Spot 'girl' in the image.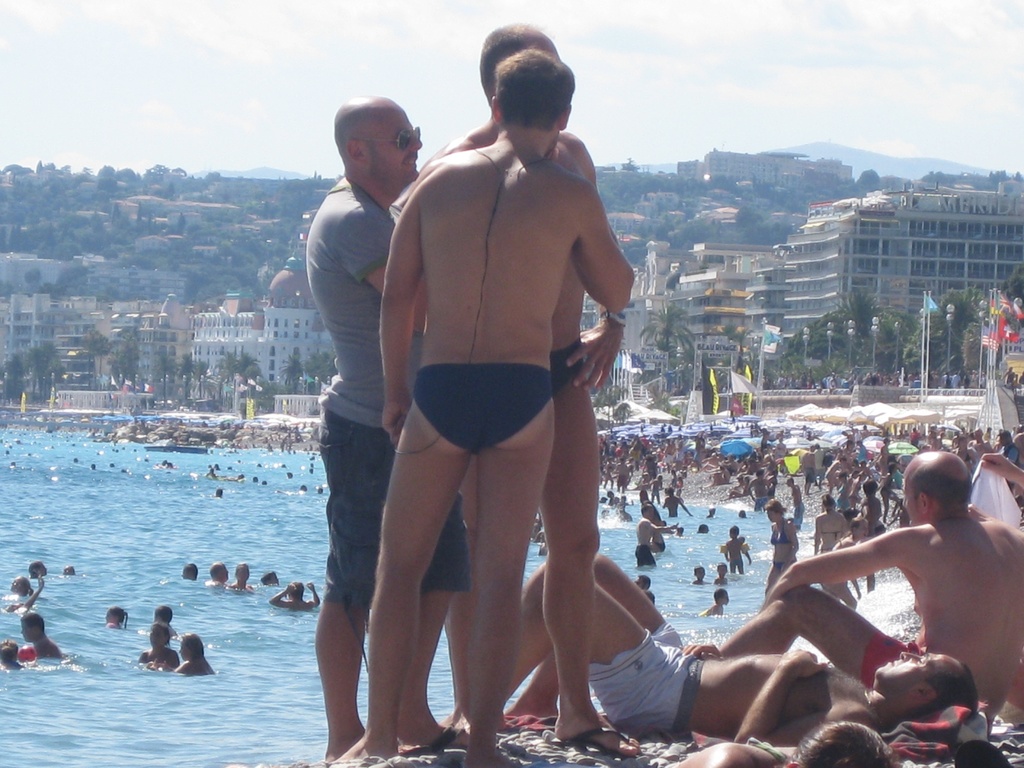
'girl' found at [left=667, top=468, right=679, bottom=490].
